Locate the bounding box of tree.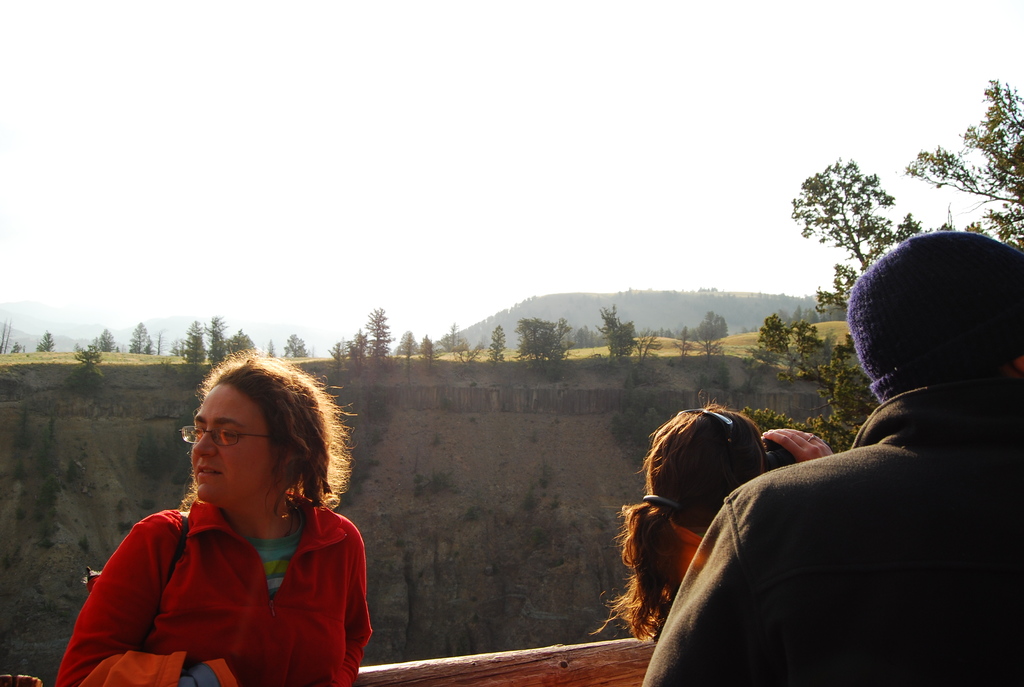
Bounding box: (222,321,275,361).
